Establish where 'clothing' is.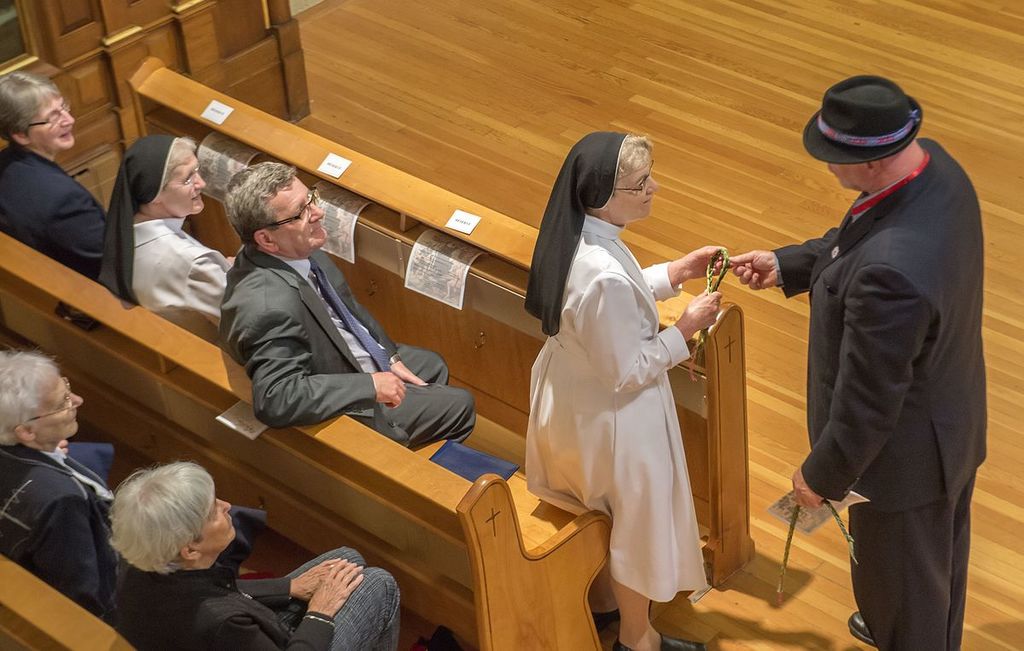
Established at (x1=2, y1=142, x2=111, y2=280).
